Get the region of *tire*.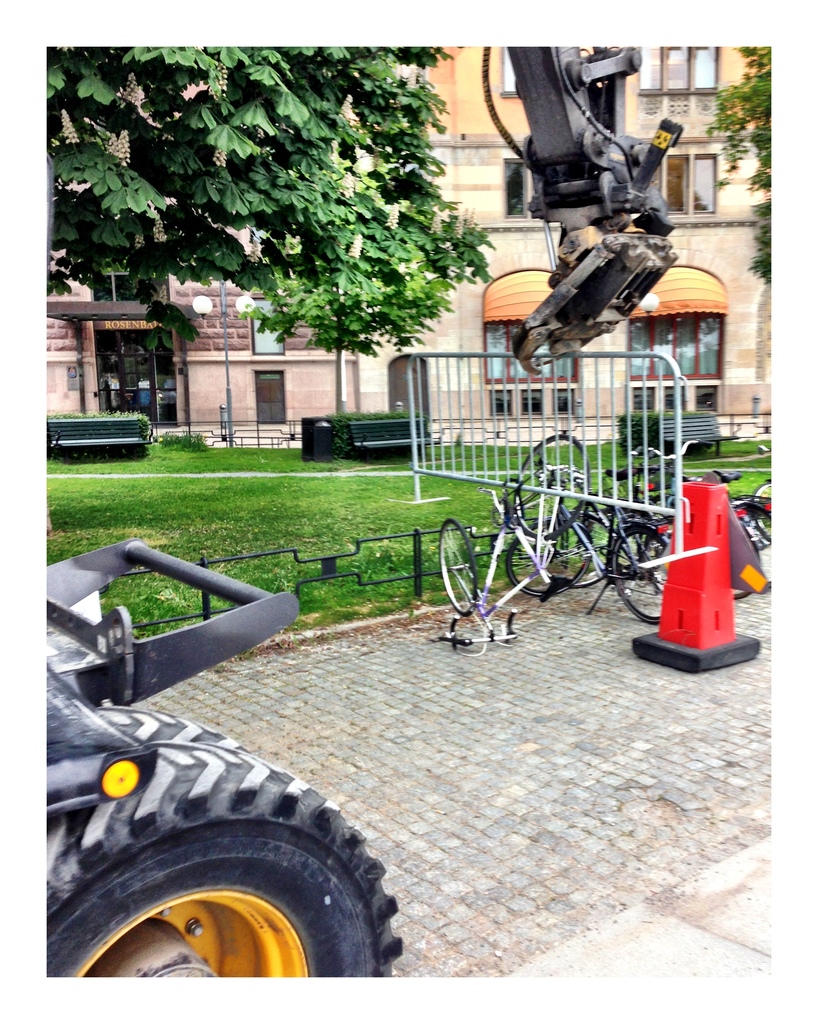
{"x1": 506, "y1": 515, "x2": 598, "y2": 596}.
